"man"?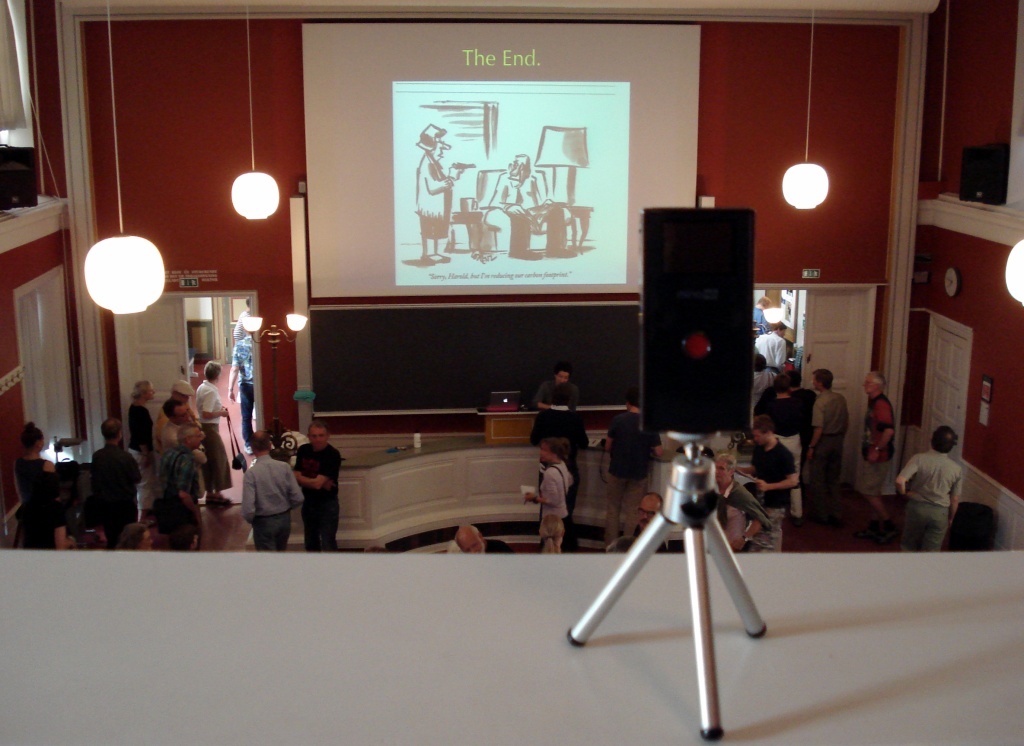
805 368 851 526
